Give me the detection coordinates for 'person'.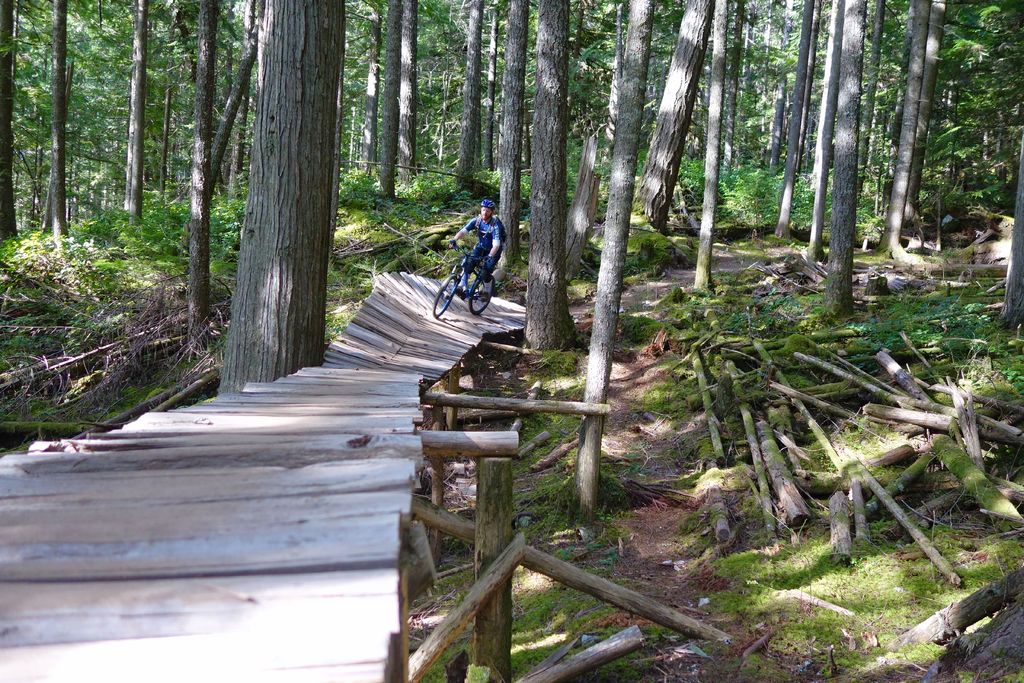
440,195,515,304.
